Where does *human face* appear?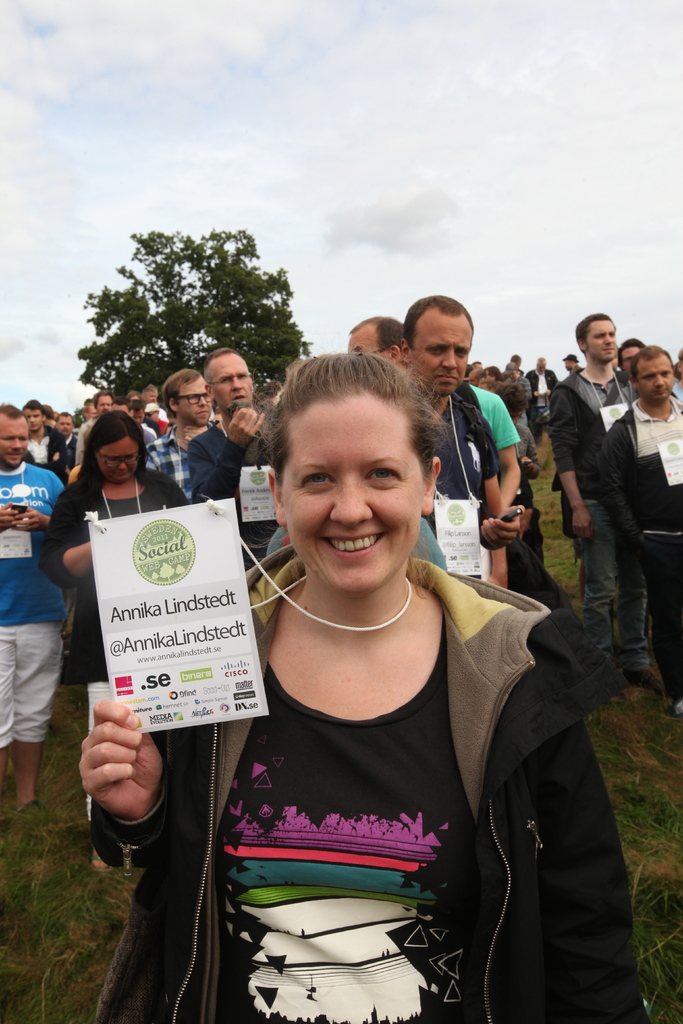
Appears at {"left": 511, "top": 373, "right": 514, "bottom": 380}.
